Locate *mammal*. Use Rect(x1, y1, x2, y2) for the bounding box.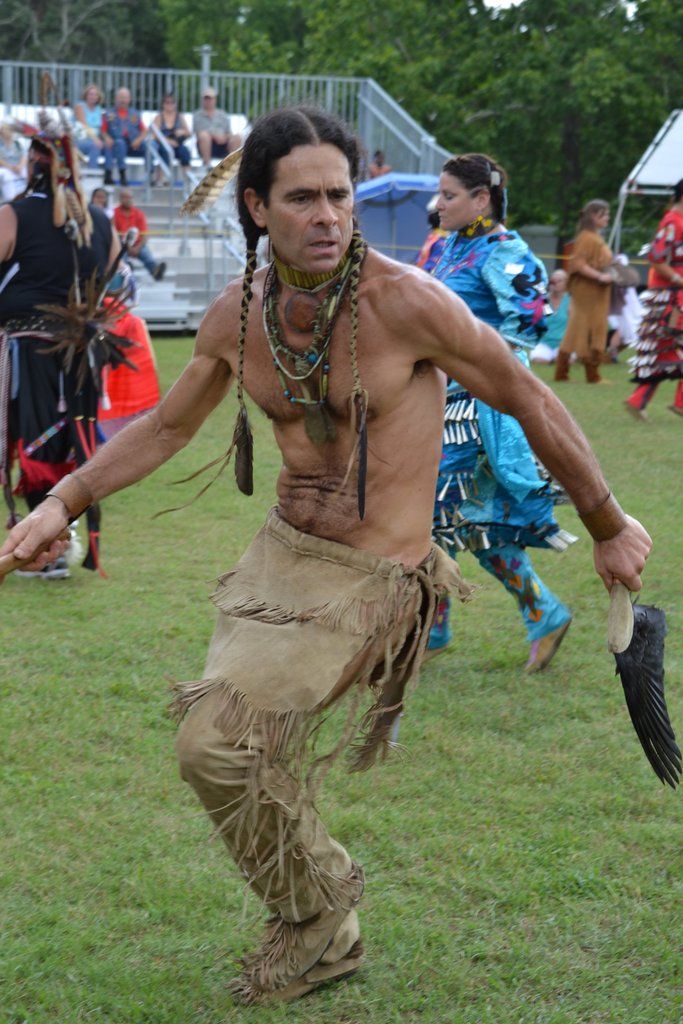
Rect(557, 200, 621, 383).
